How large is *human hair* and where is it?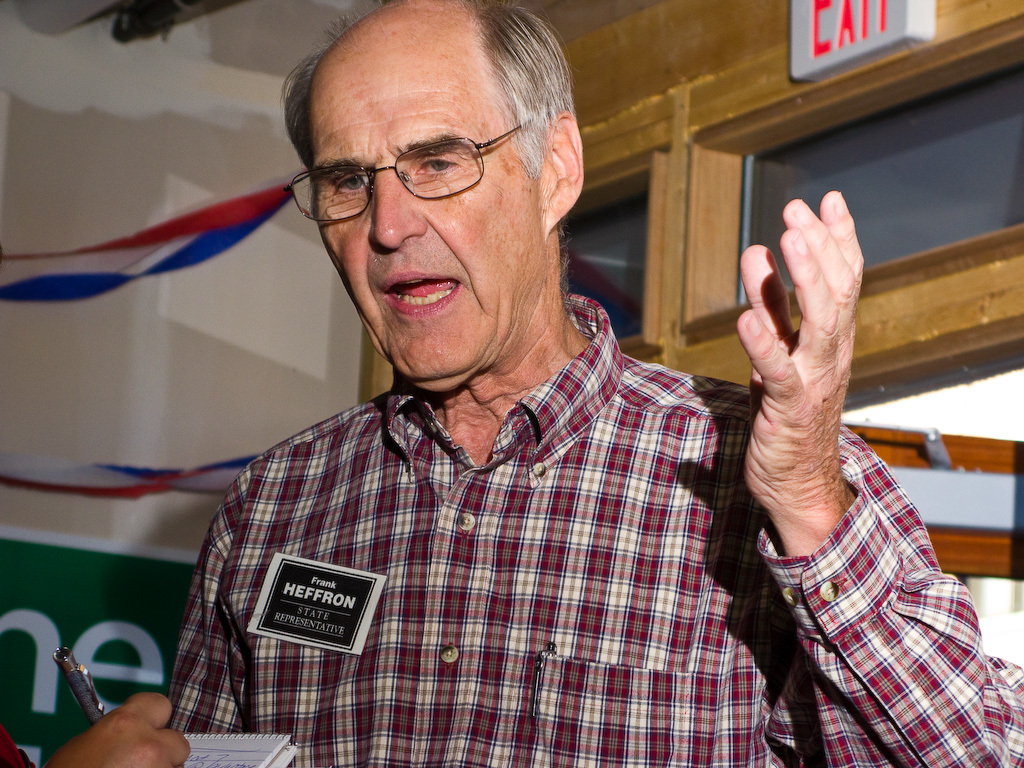
Bounding box: (290,0,572,230).
